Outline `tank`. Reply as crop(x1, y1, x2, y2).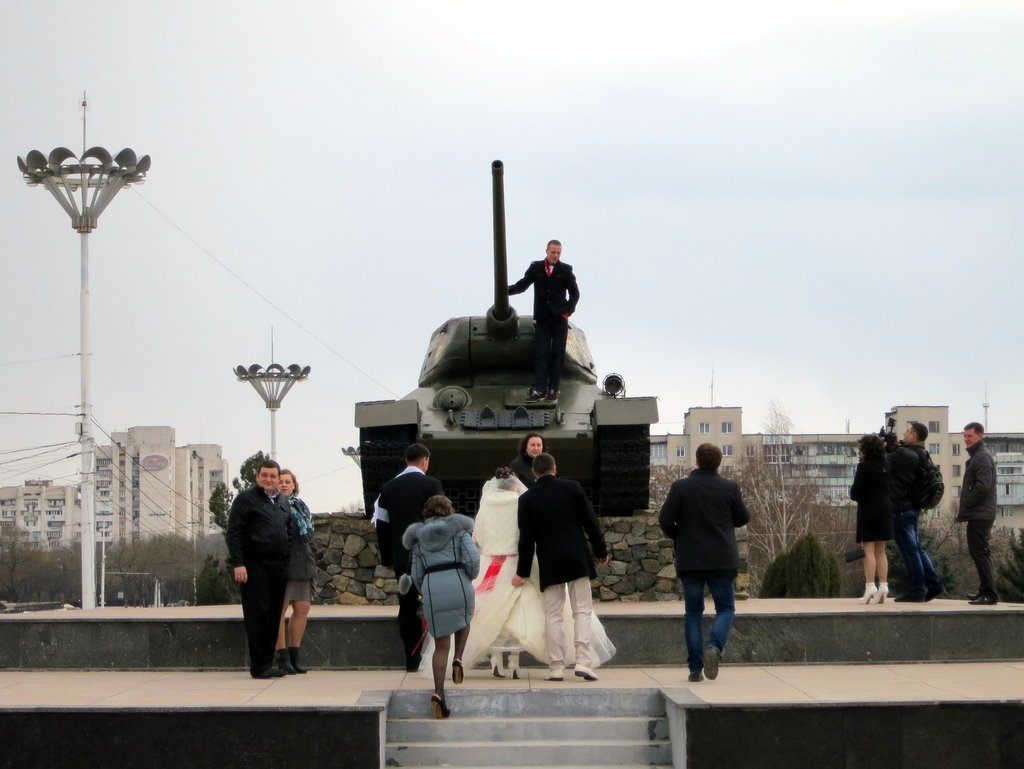
crop(355, 159, 660, 514).
